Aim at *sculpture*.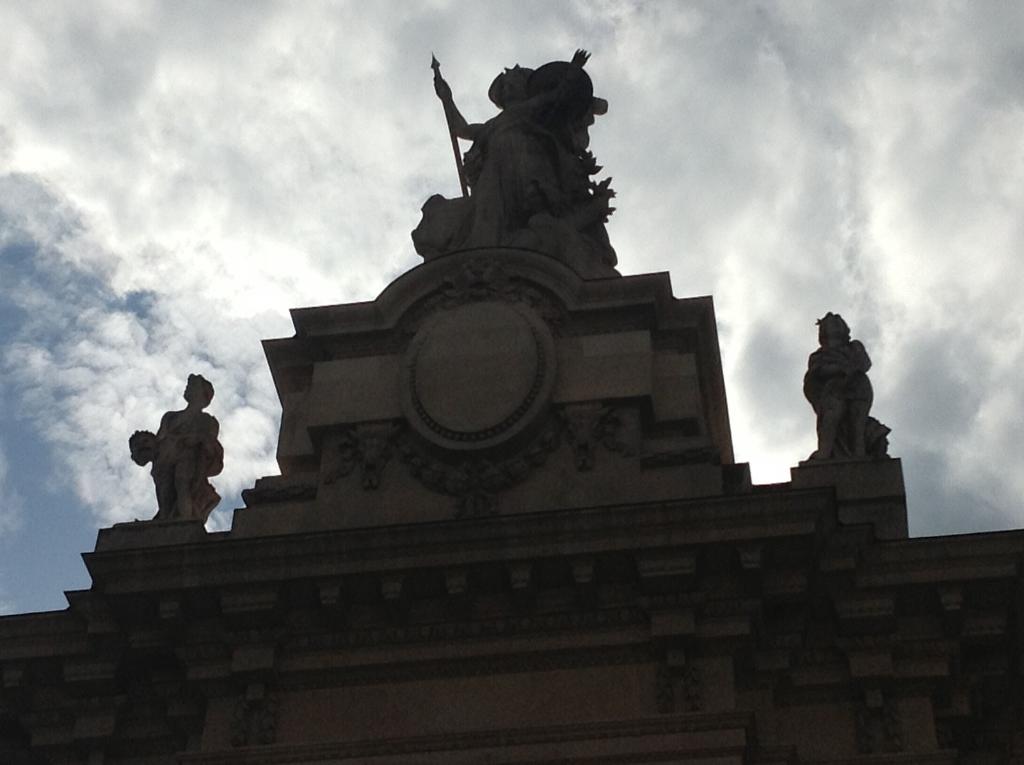
Aimed at {"left": 115, "top": 366, "right": 238, "bottom": 531}.
